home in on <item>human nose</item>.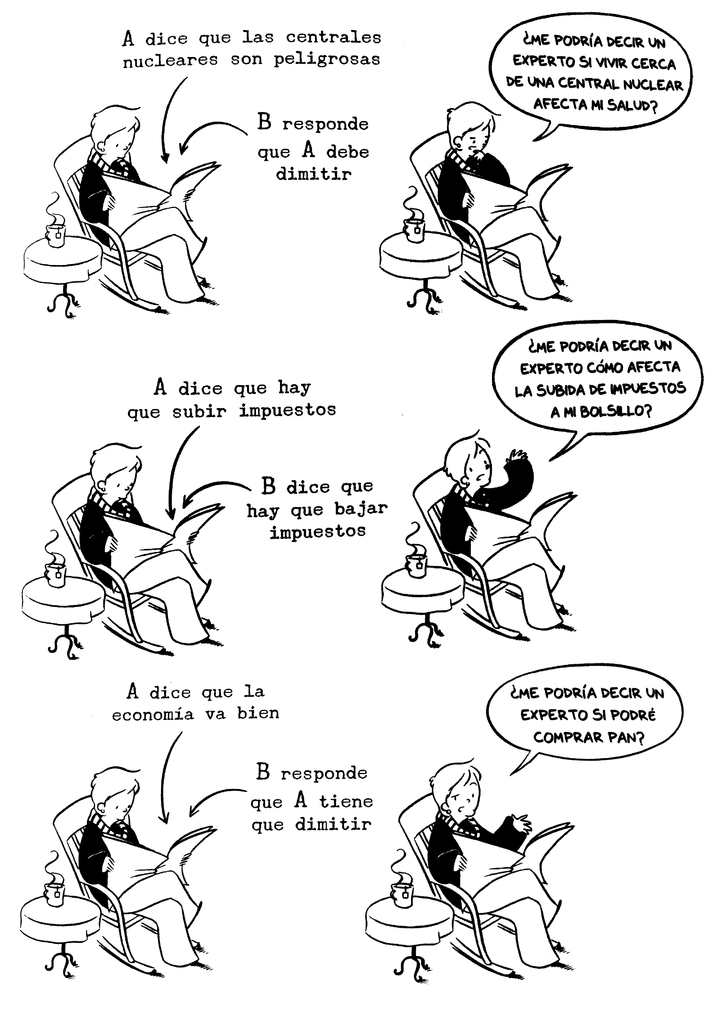
Homed in at [left=482, top=466, right=487, bottom=467].
